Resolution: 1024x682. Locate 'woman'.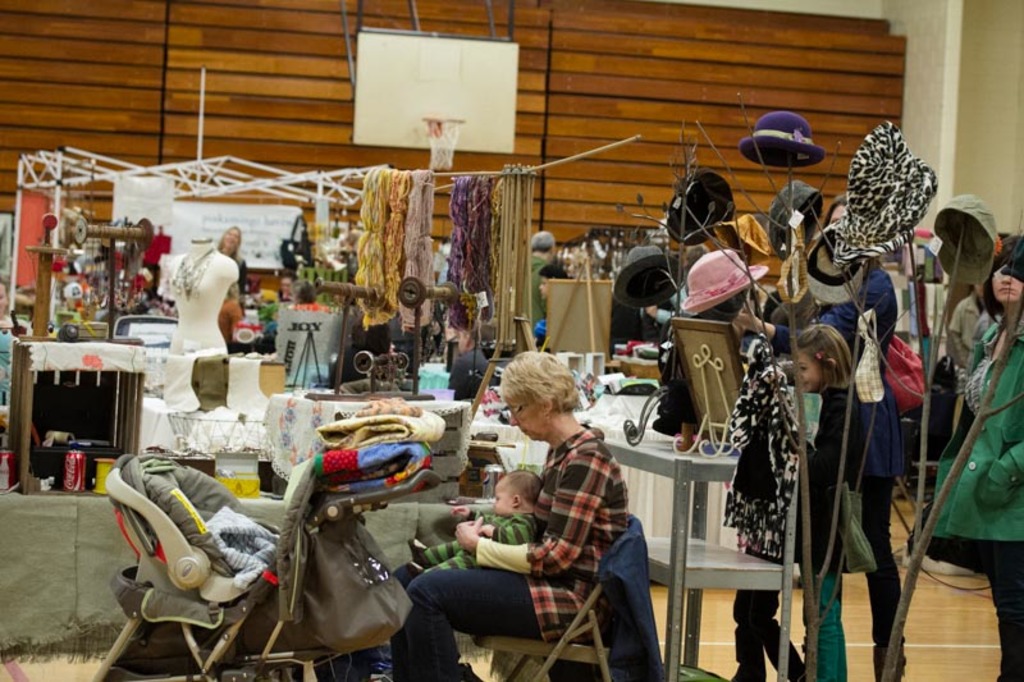
pyautogui.locateOnScreen(925, 233, 1023, 681).
